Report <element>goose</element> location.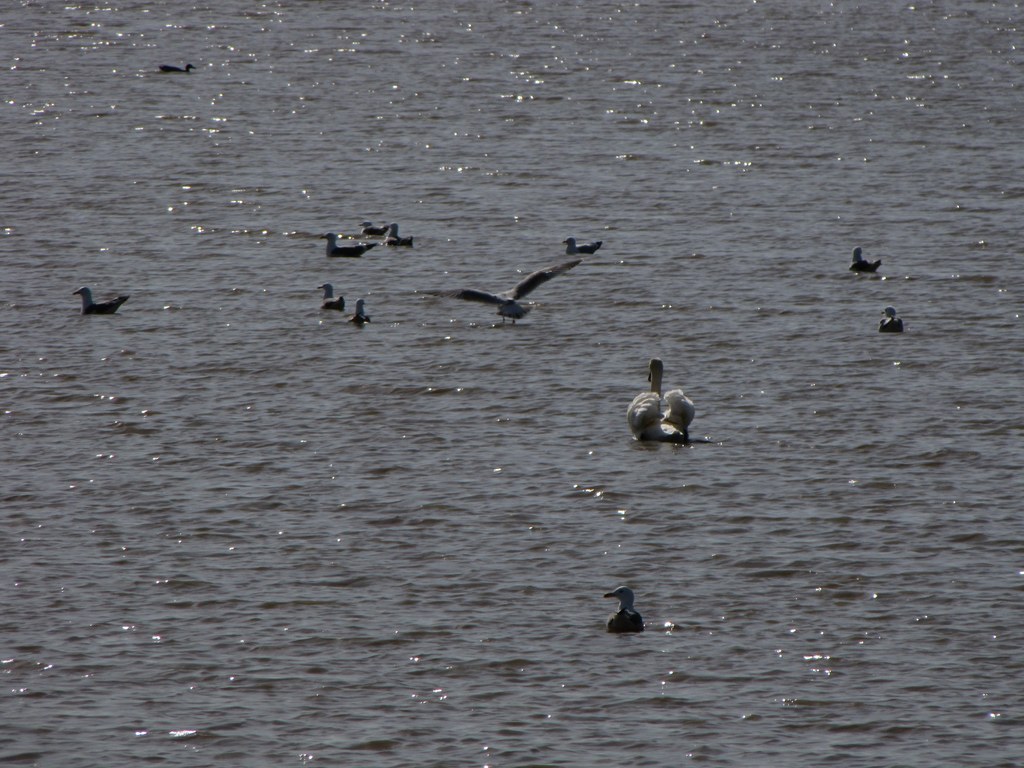
Report: pyautogui.locateOnScreen(561, 241, 597, 260).
